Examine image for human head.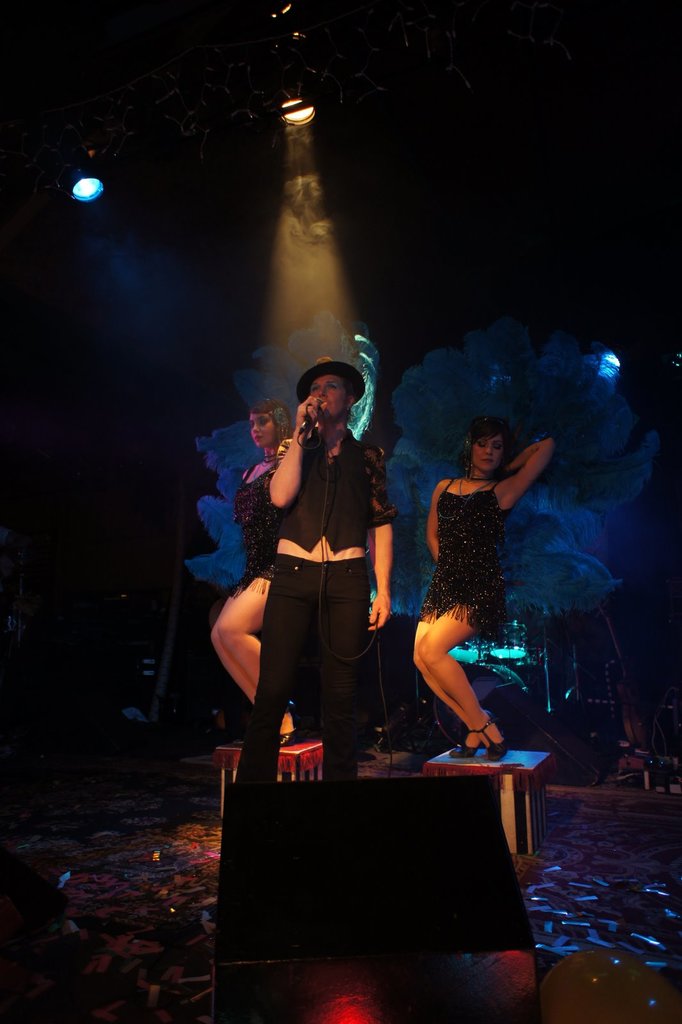
Examination result: 469,420,510,475.
